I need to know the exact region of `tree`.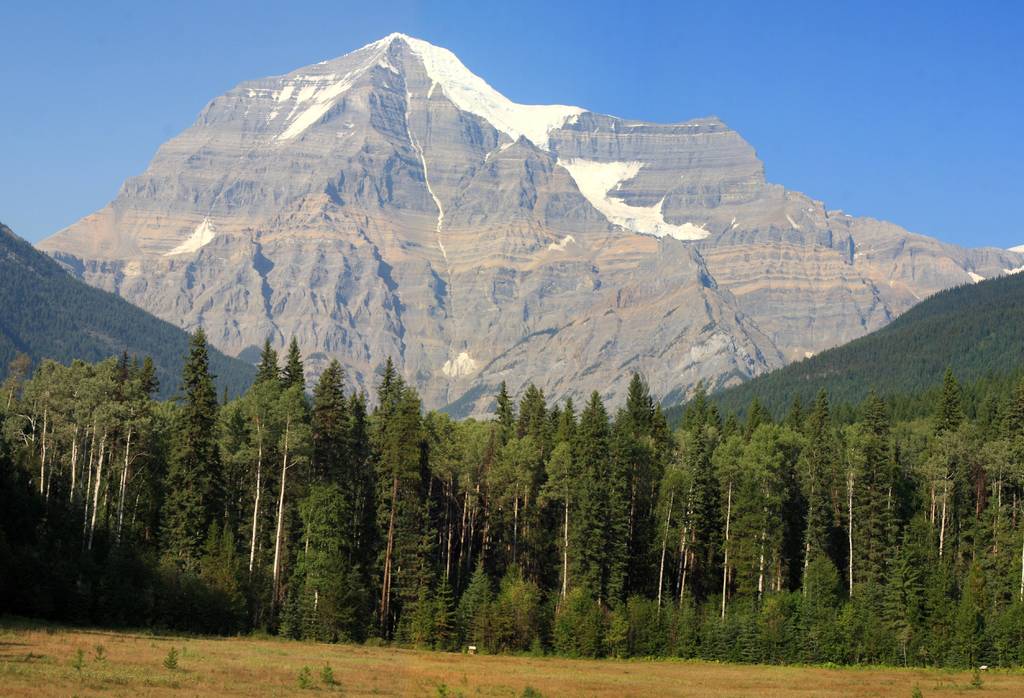
Region: x1=545 y1=571 x2=598 y2=669.
